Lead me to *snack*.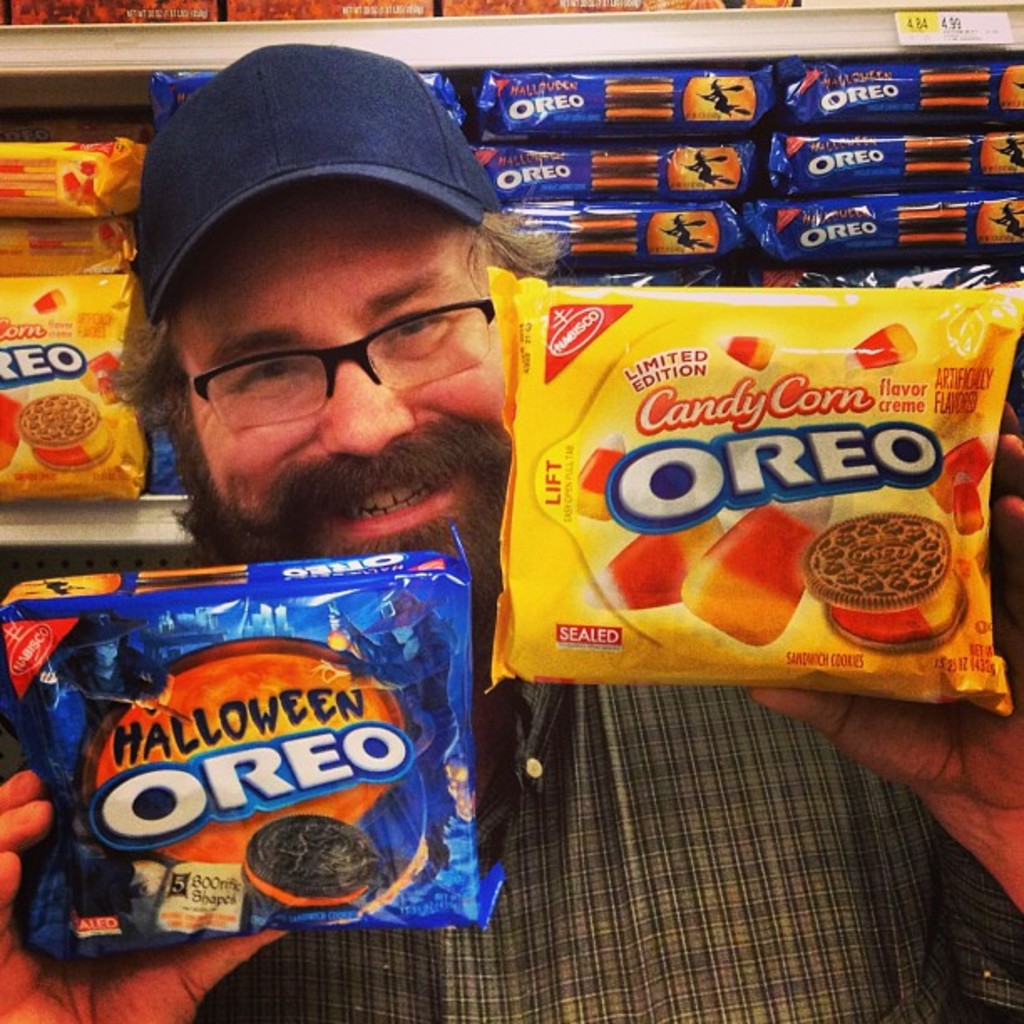
Lead to [796,507,967,659].
